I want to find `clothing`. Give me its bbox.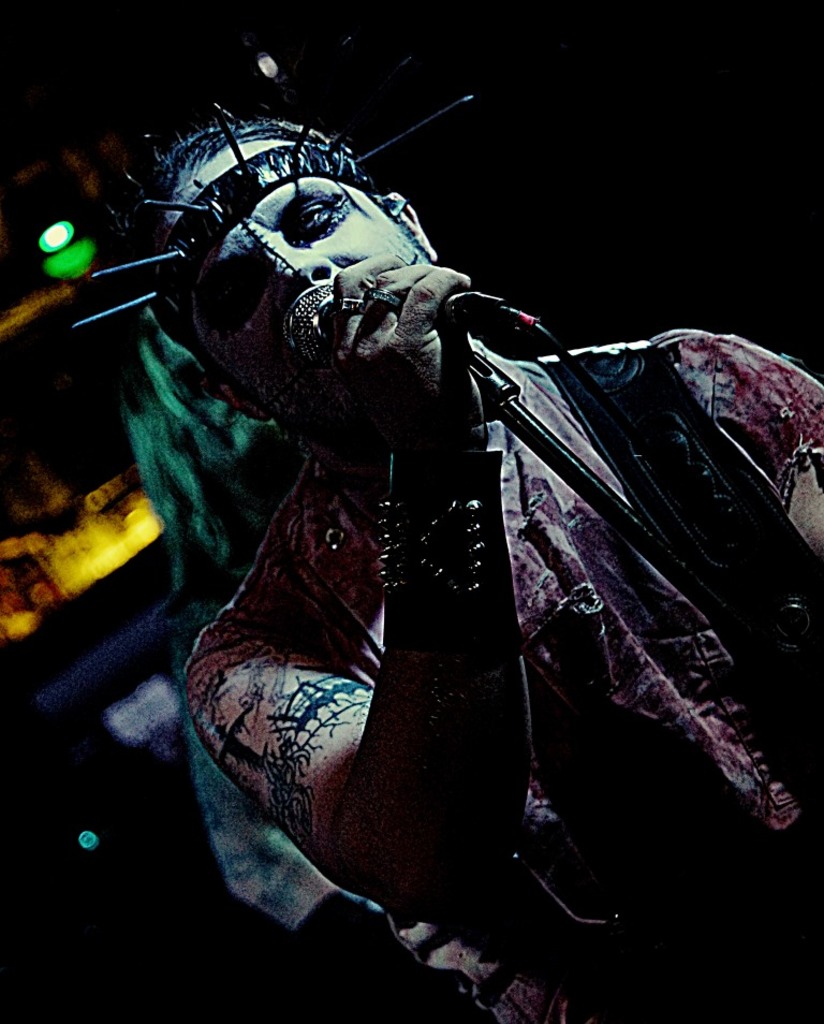
l=183, t=449, r=823, b=1023.
